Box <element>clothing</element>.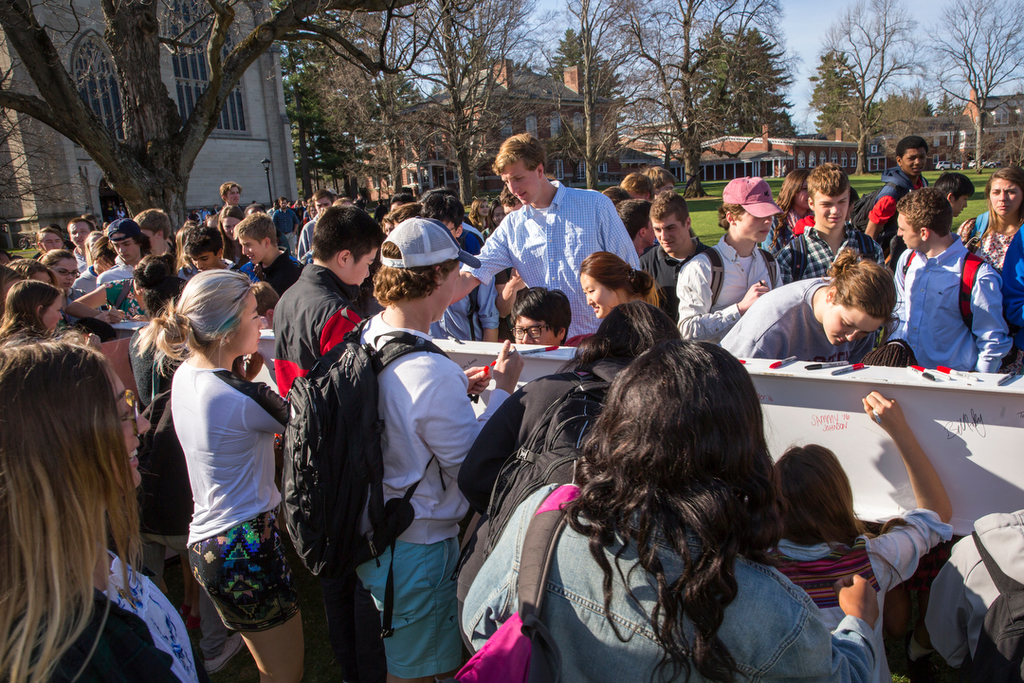
region(722, 276, 866, 361).
